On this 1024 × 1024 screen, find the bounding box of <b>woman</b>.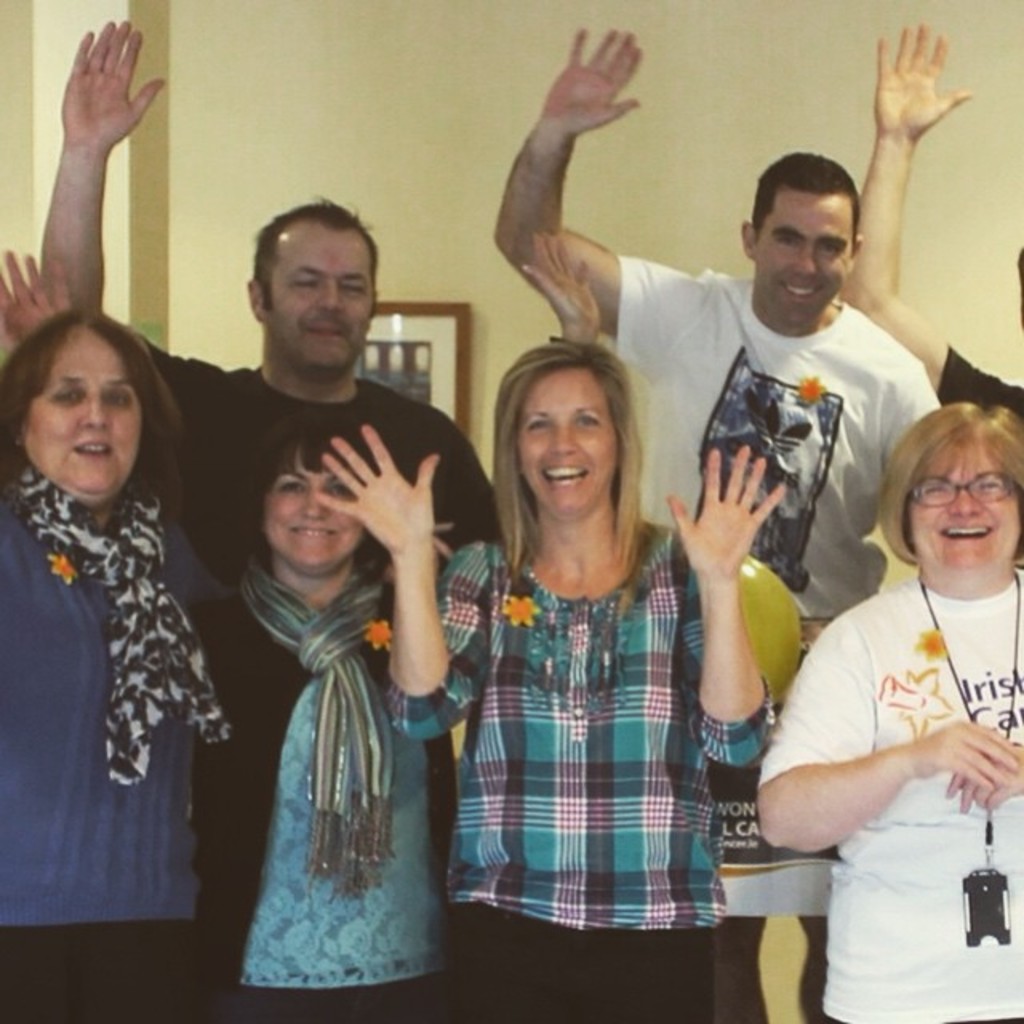
Bounding box: detection(310, 333, 792, 1022).
